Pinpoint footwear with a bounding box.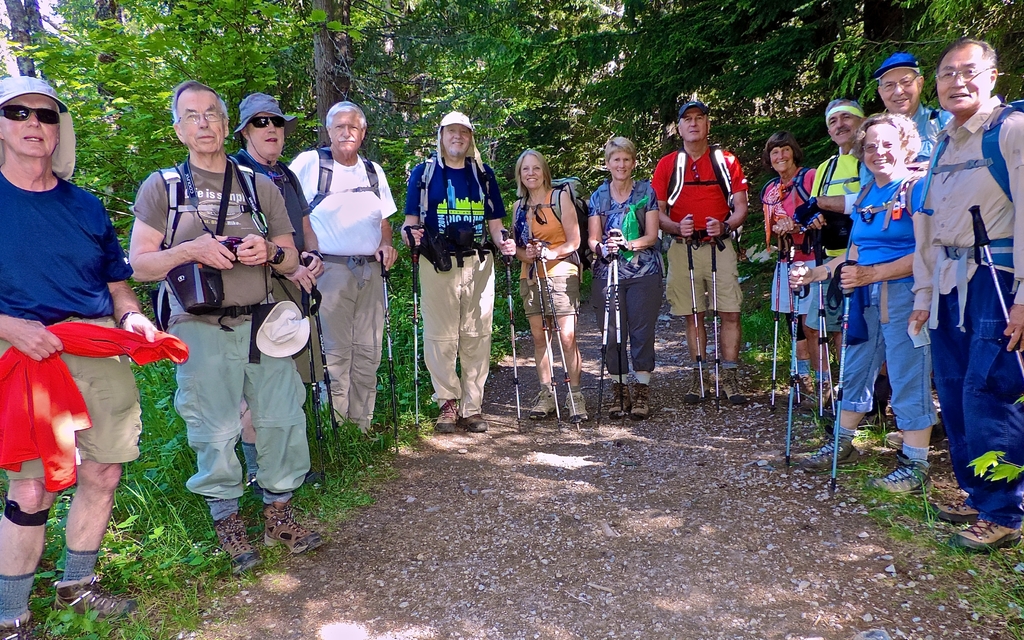
locate(799, 429, 858, 472).
